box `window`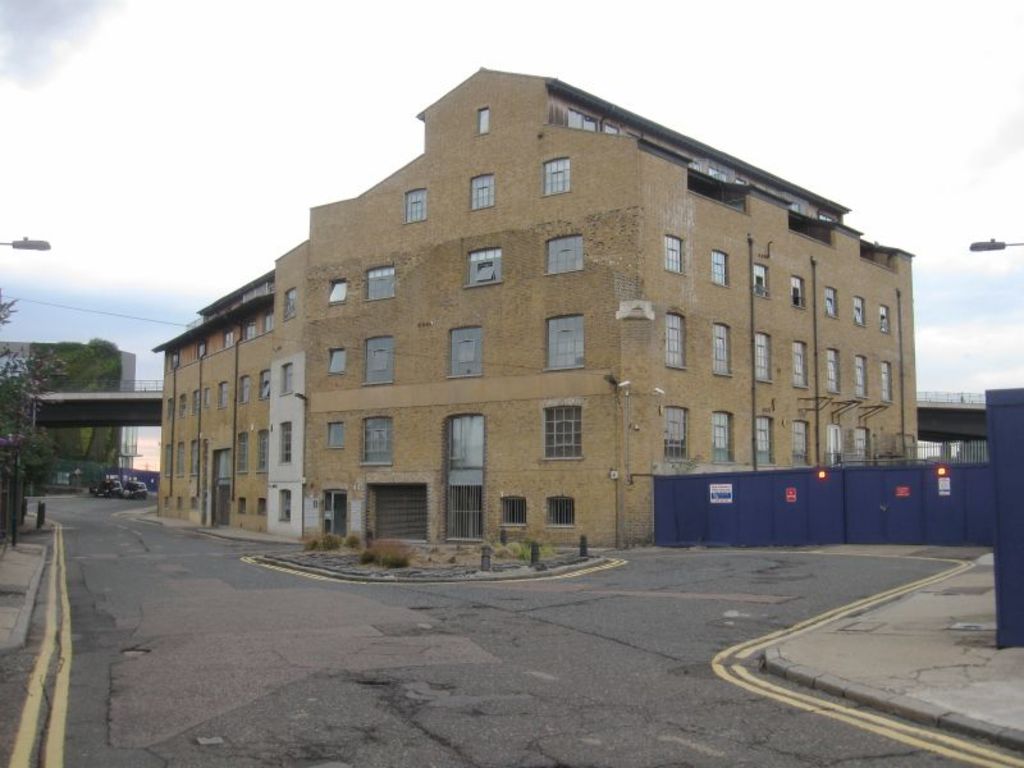
827,420,845,462
